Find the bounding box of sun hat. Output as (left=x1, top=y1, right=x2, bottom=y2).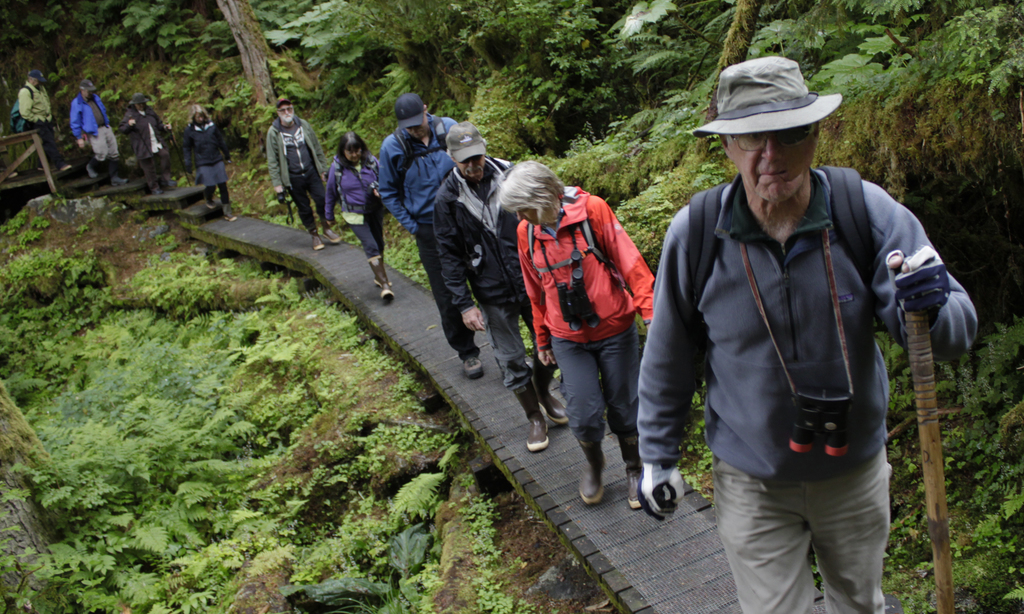
(left=691, top=58, right=848, bottom=145).
